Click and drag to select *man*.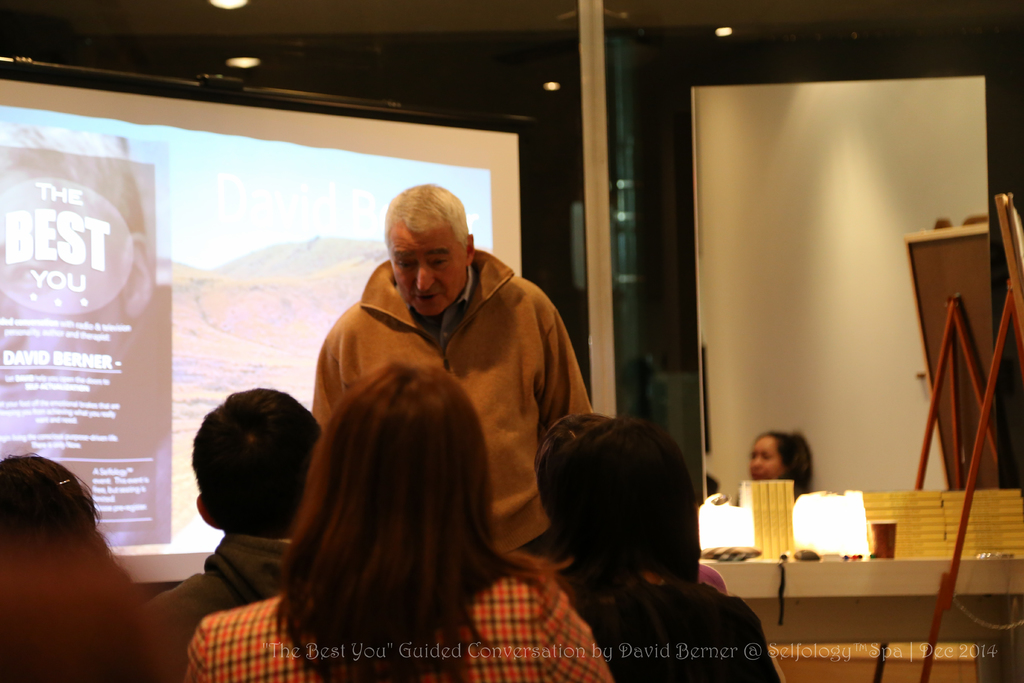
Selection: [144,383,323,682].
